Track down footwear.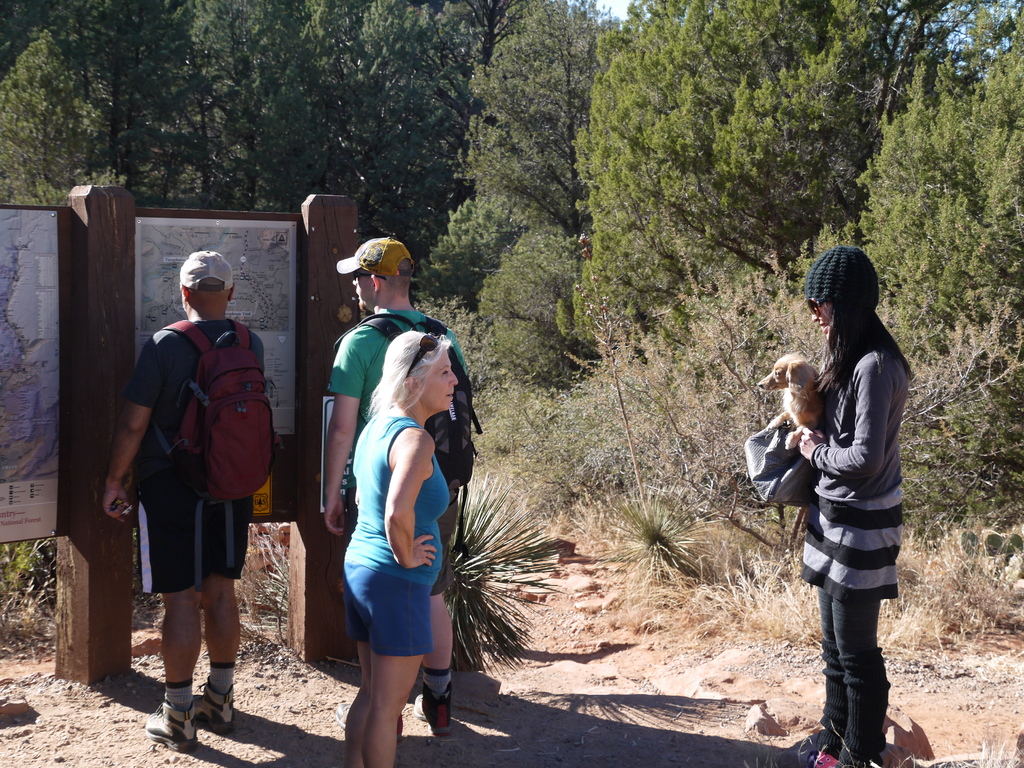
Tracked to [142, 671, 225, 753].
